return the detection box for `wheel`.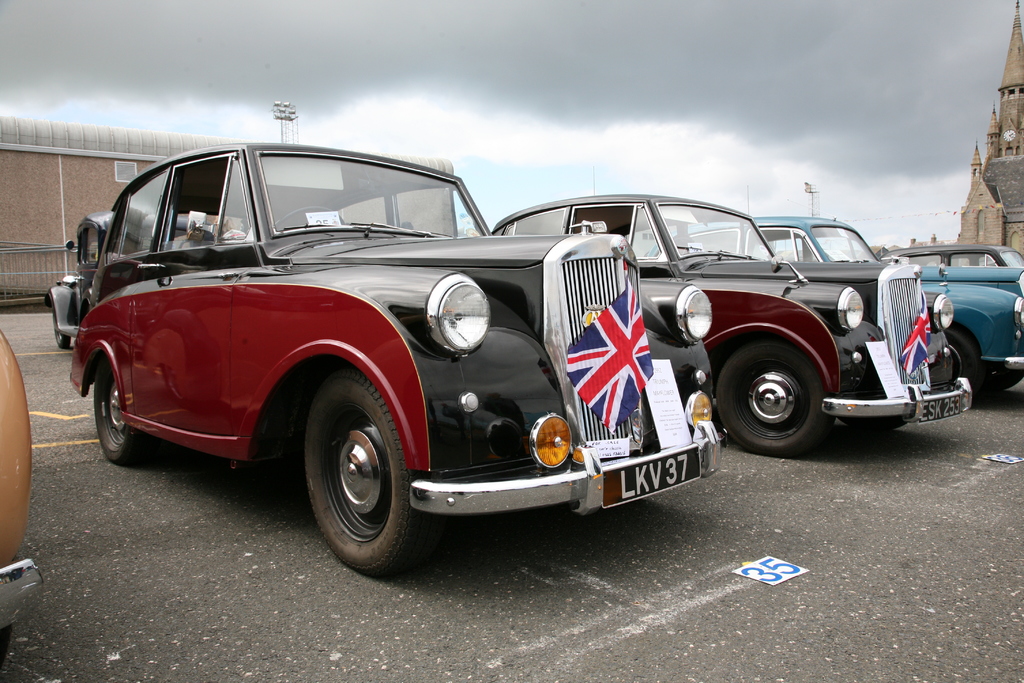
[275,207,345,227].
